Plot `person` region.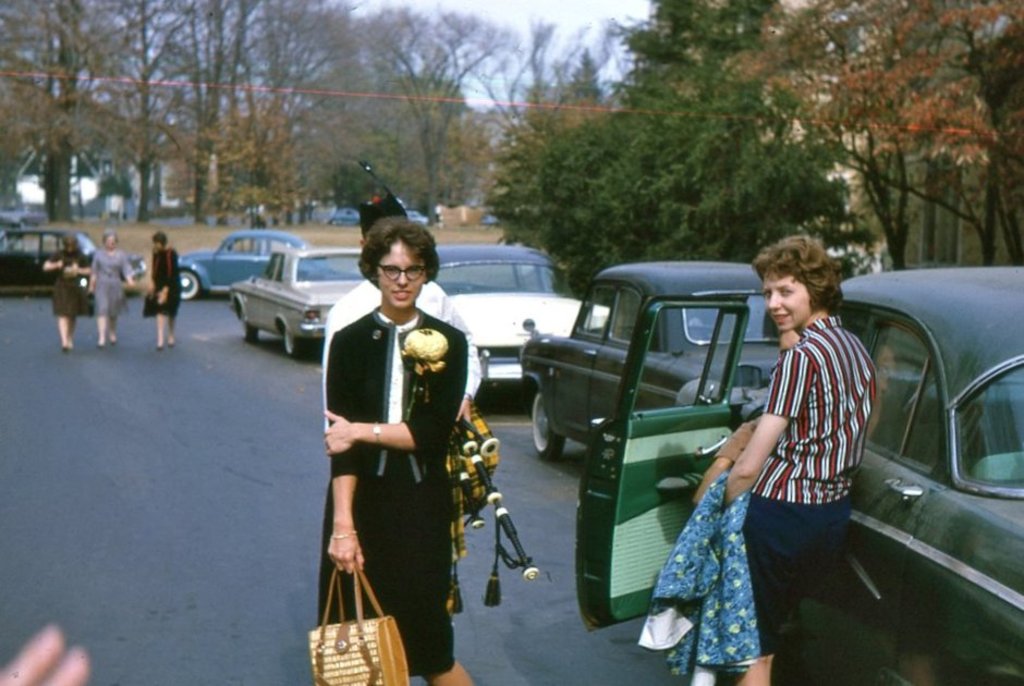
Plotted at rect(87, 231, 139, 348).
